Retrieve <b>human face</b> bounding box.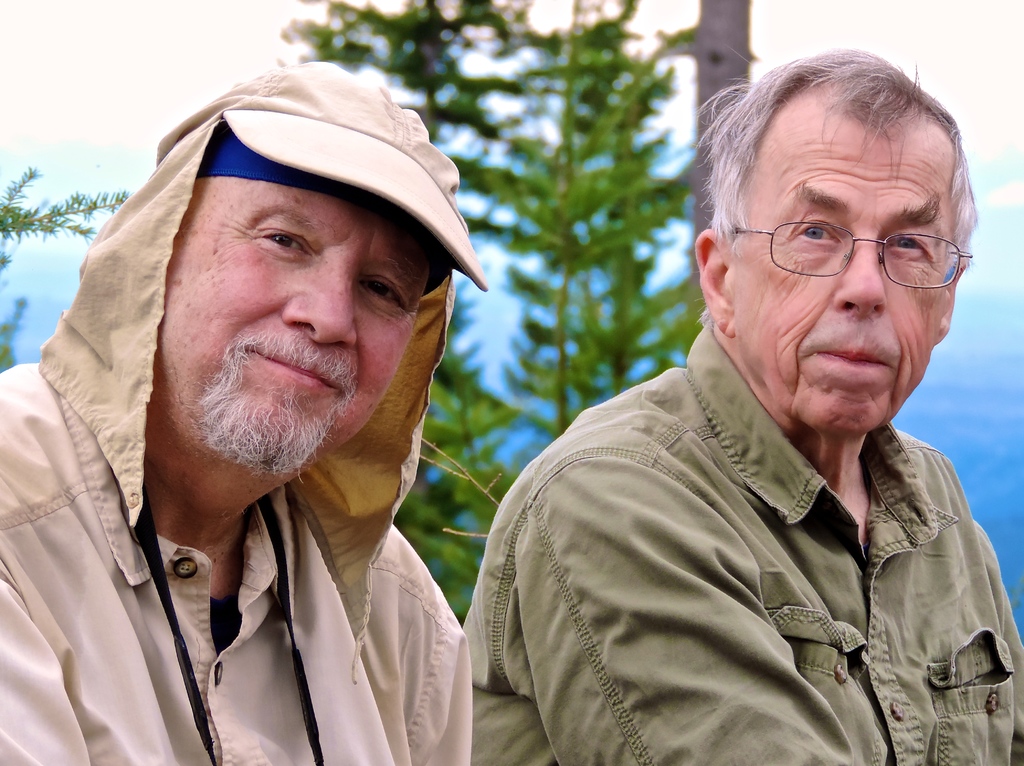
Bounding box: (left=729, top=85, right=954, bottom=430).
